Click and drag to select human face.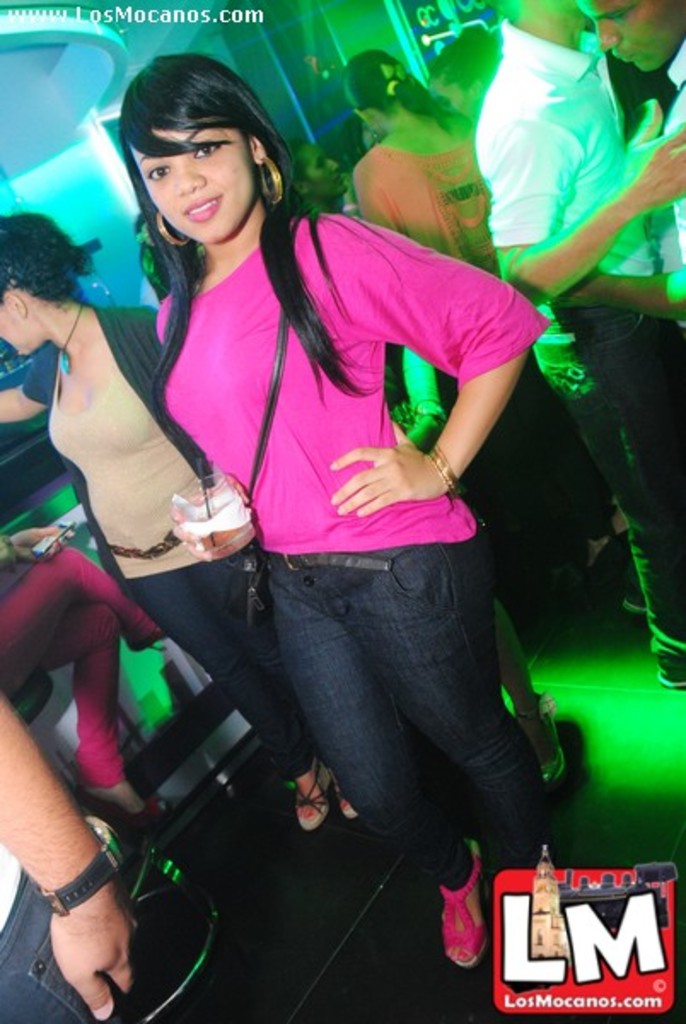
Selection: Rect(130, 123, 258, 241).
